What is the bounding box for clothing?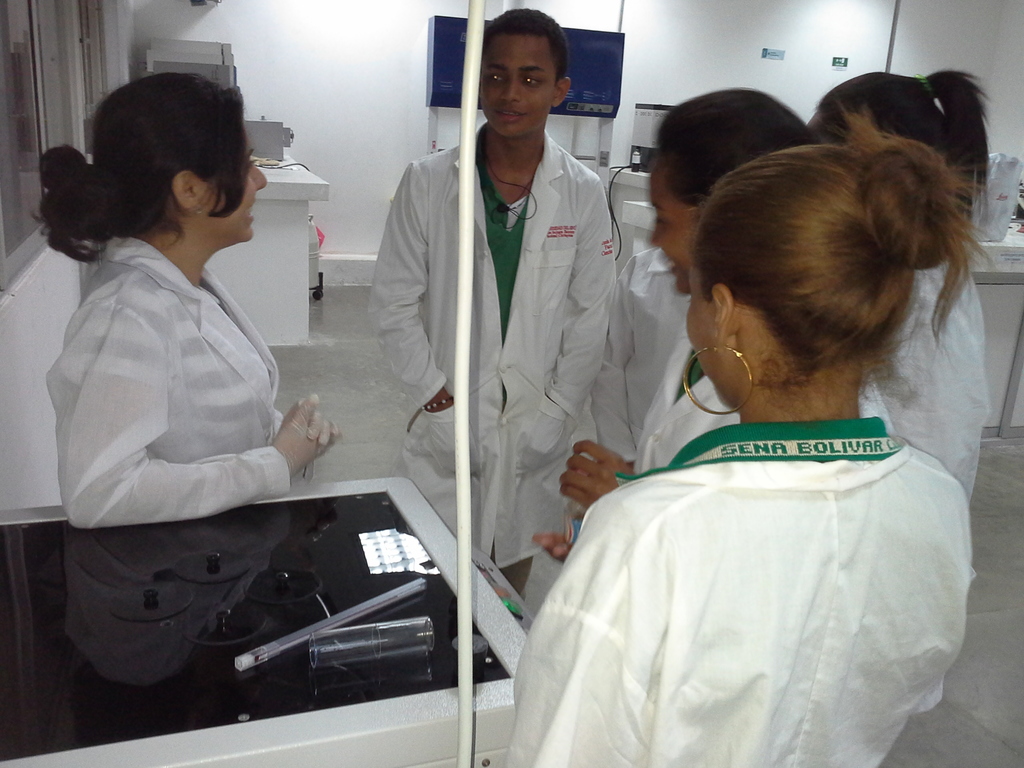
[x1=490, y1=339, x2=1023, y2=753].
